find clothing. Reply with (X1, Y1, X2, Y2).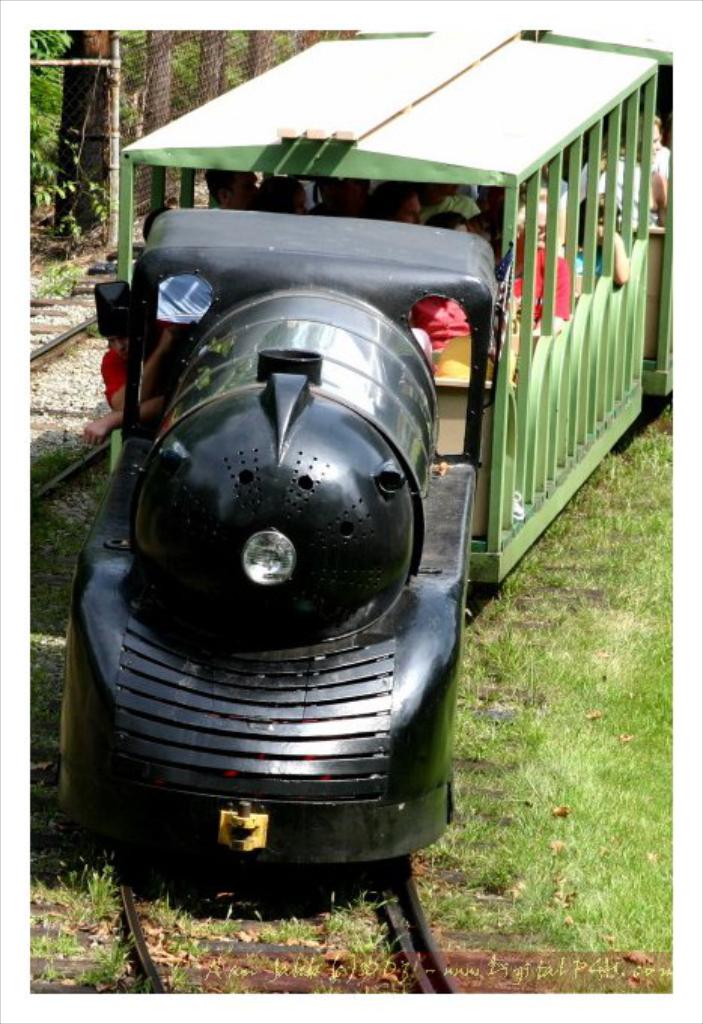
(408, 294, 471, 345).
